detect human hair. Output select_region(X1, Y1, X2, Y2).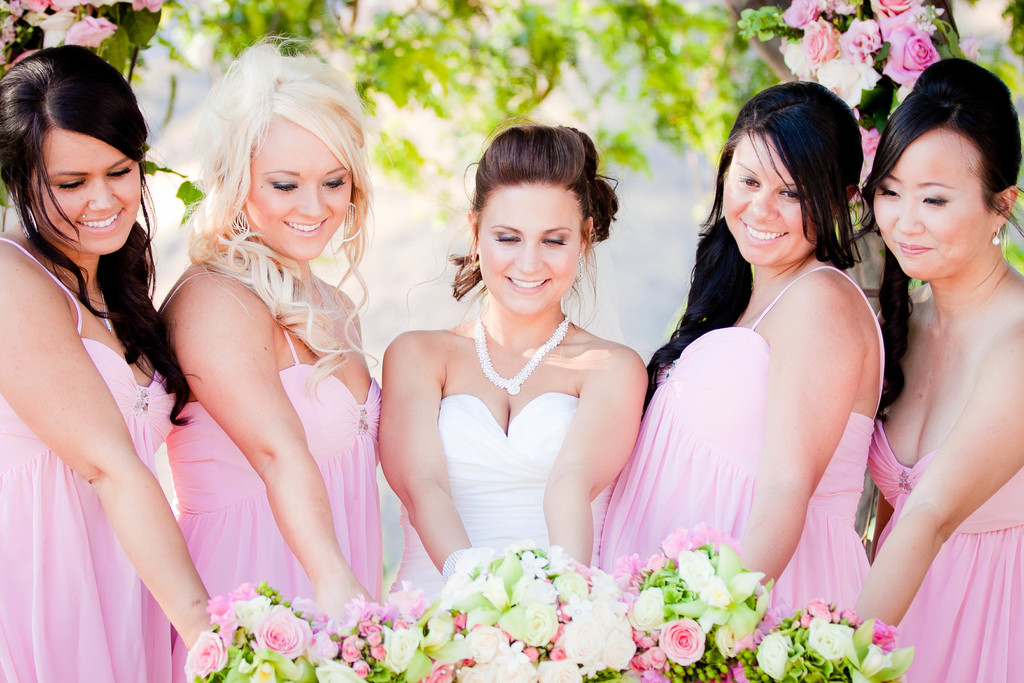
select_region(400, 115, 624, 300).
